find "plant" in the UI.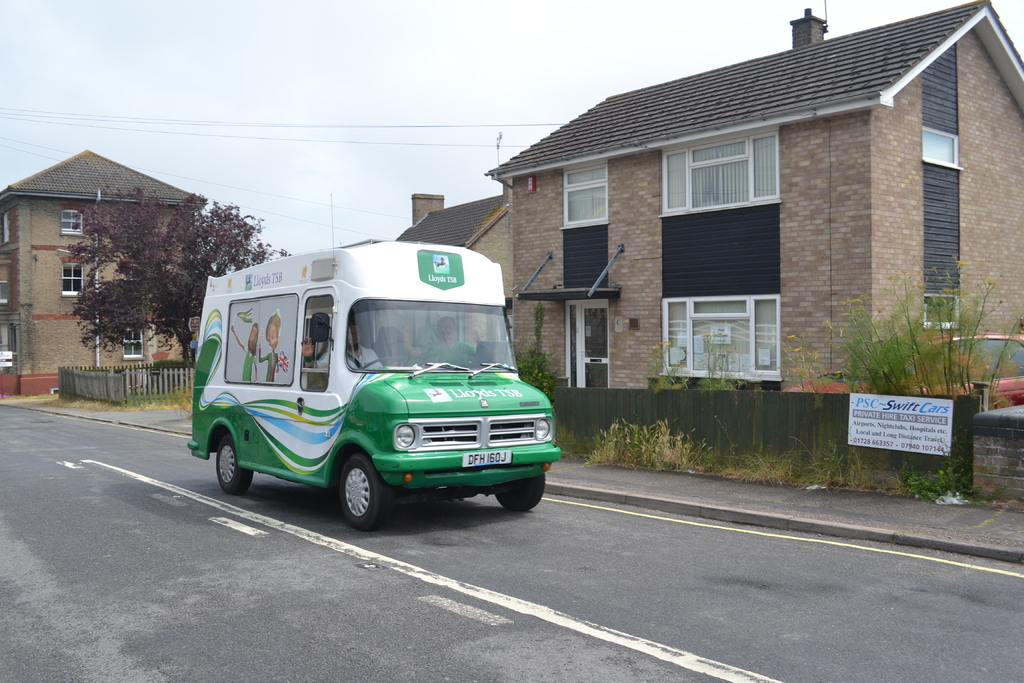
UI element at box(913, 458, 973, 497).
